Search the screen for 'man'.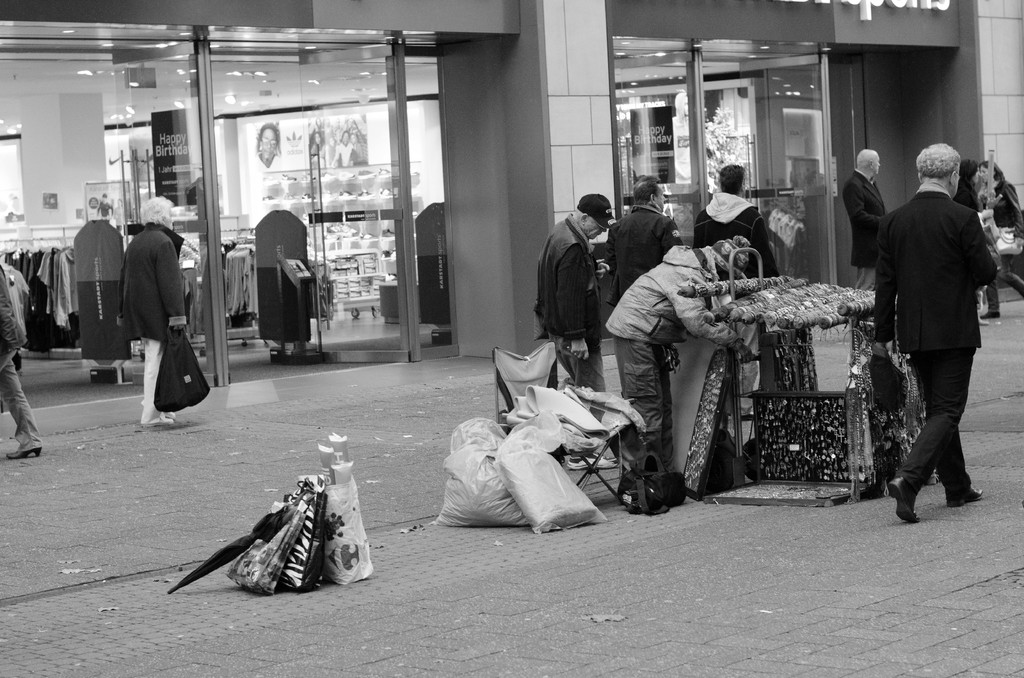
Found at {"left": 692, "top": 161, "right": 780, "bottom": 420}.
